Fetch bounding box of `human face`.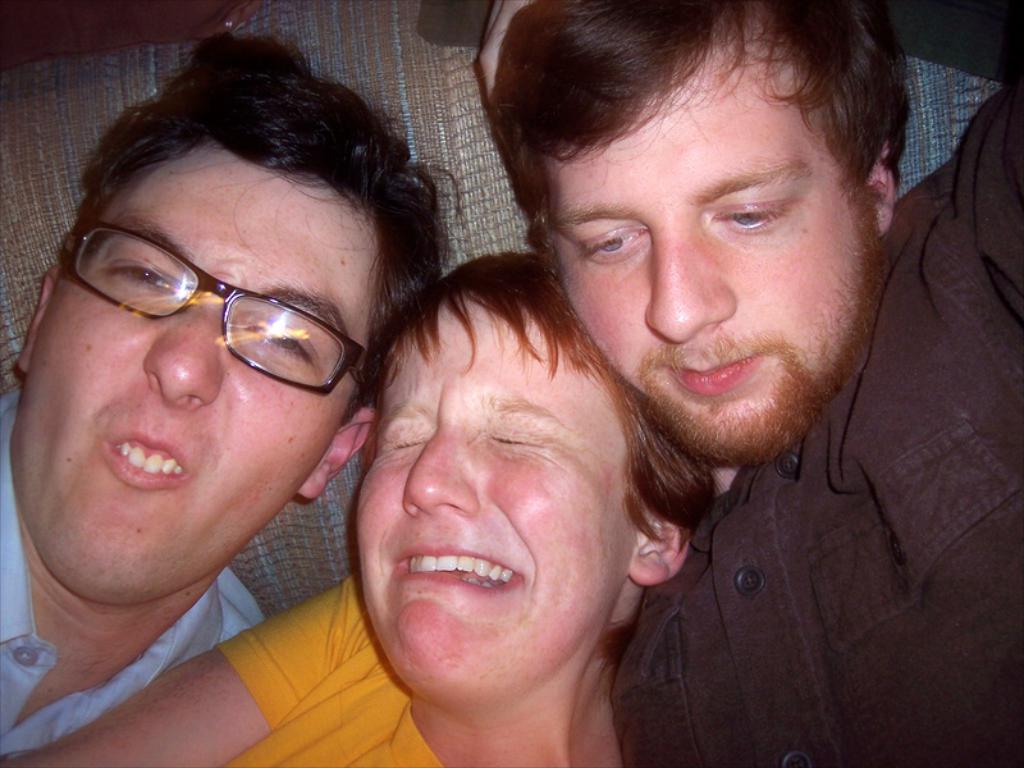
Bbox: bbox(525, 37, 895, 462).
